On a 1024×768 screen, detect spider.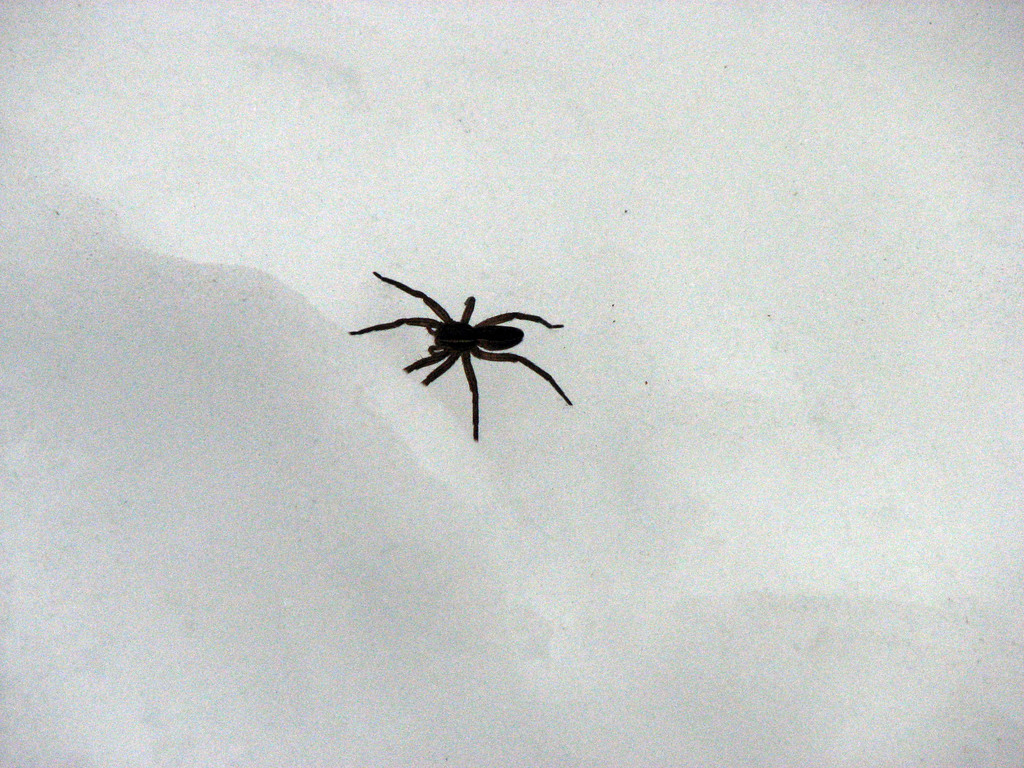
344:262:567:442.
